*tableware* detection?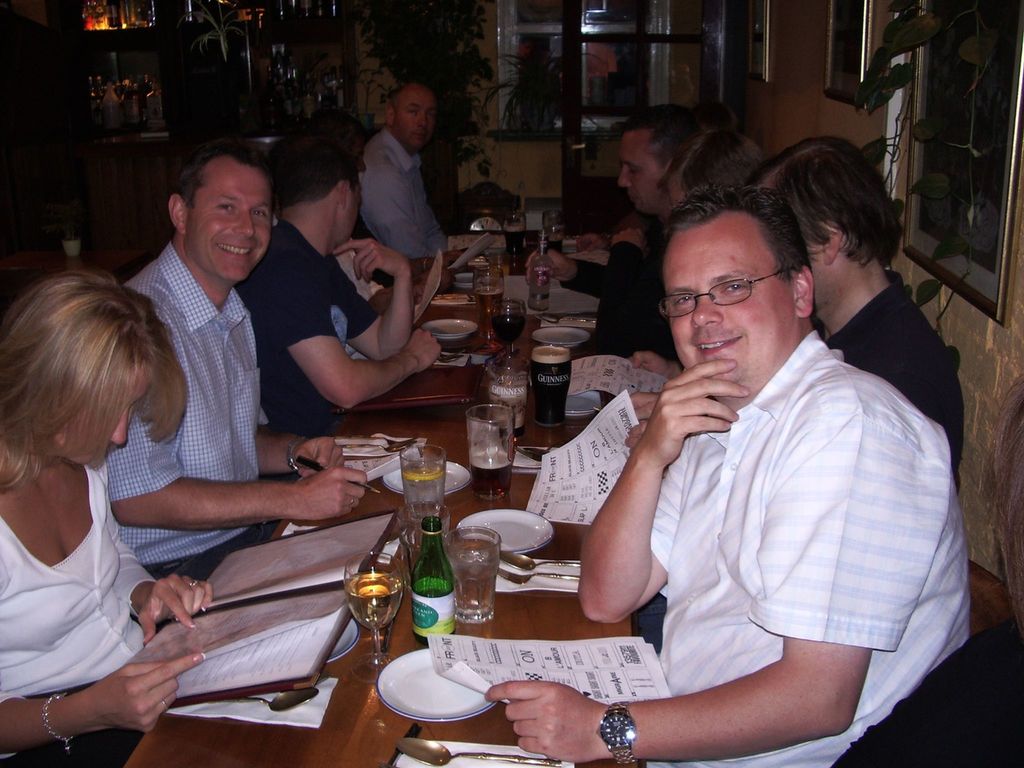
l=396, t=741, r=559, b=767
